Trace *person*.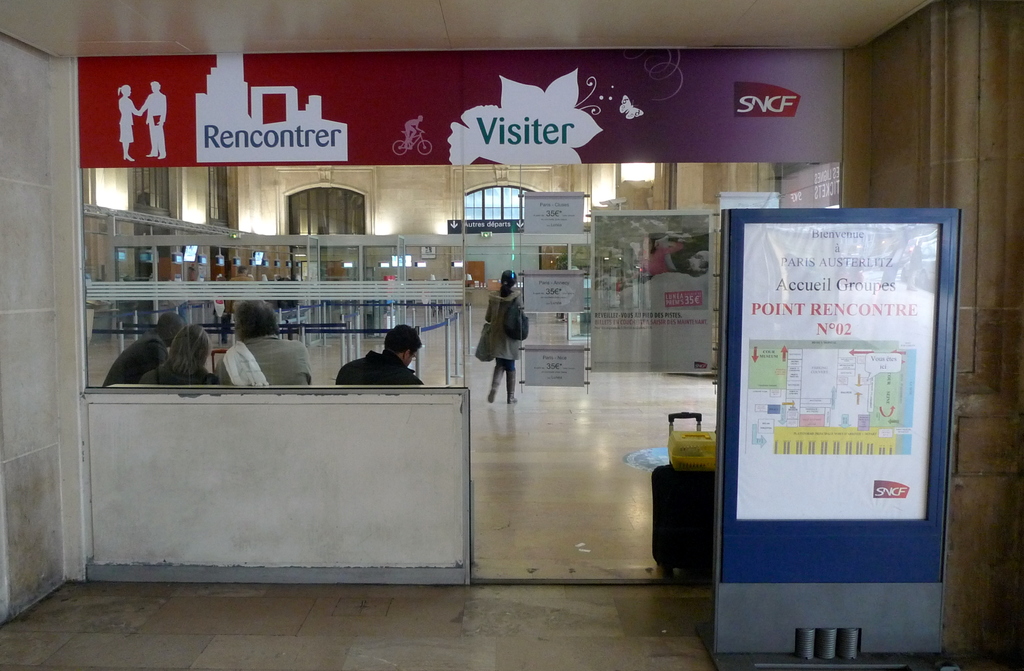
Traced to 624 233 685 280.
